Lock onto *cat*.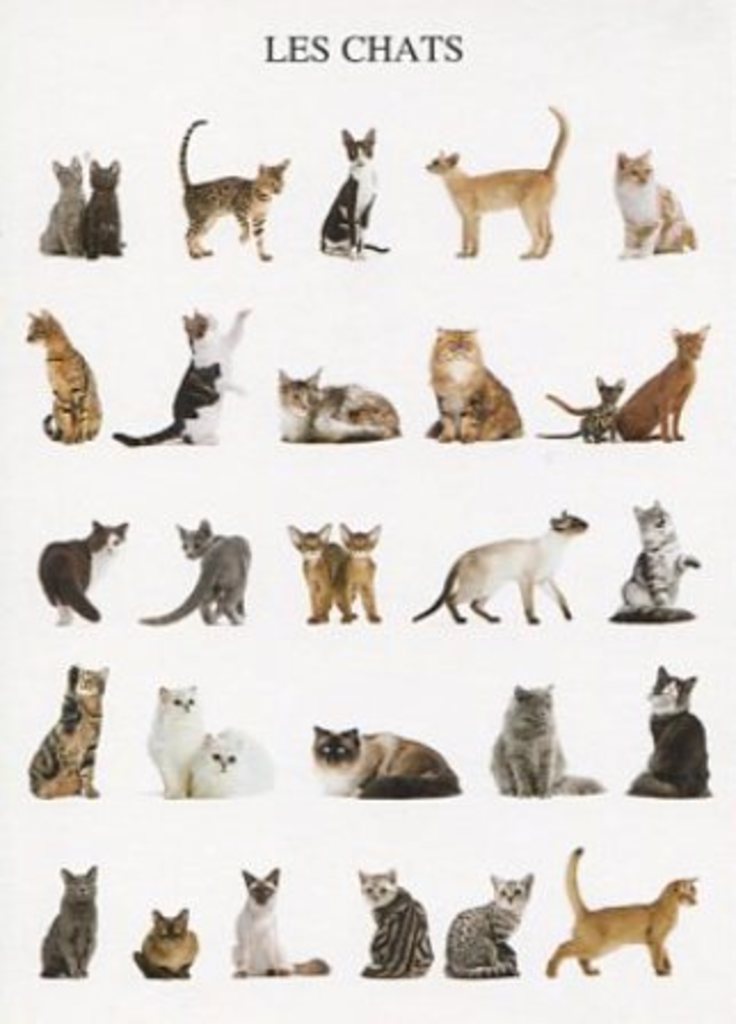
Locked: [x1=533, y1=309, x2=709, y2=446].
